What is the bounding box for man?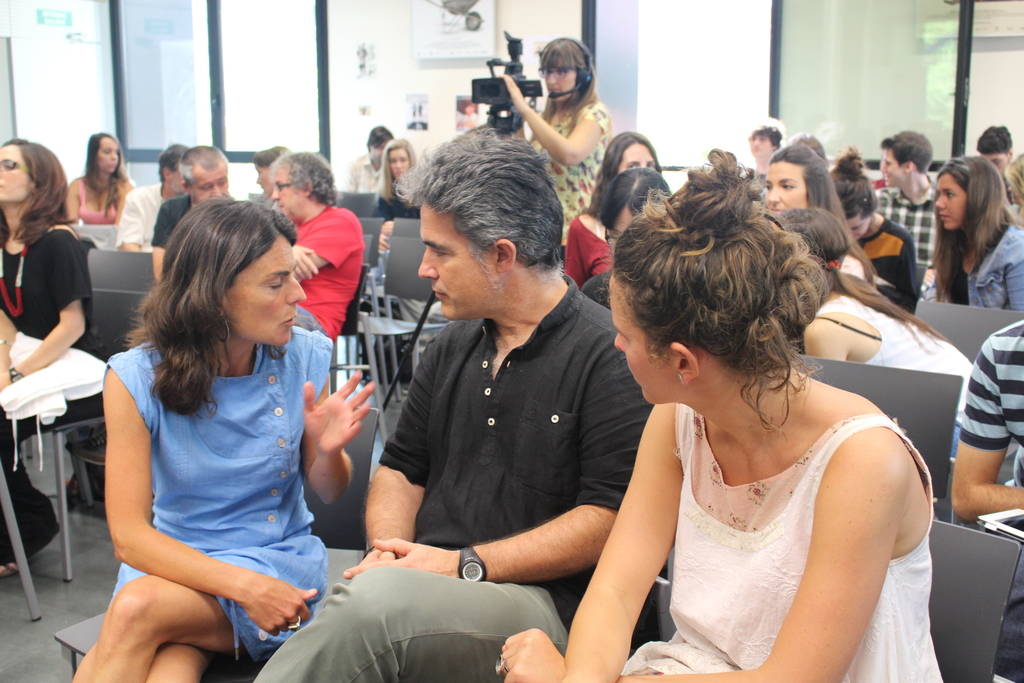
751/111/780/179.
